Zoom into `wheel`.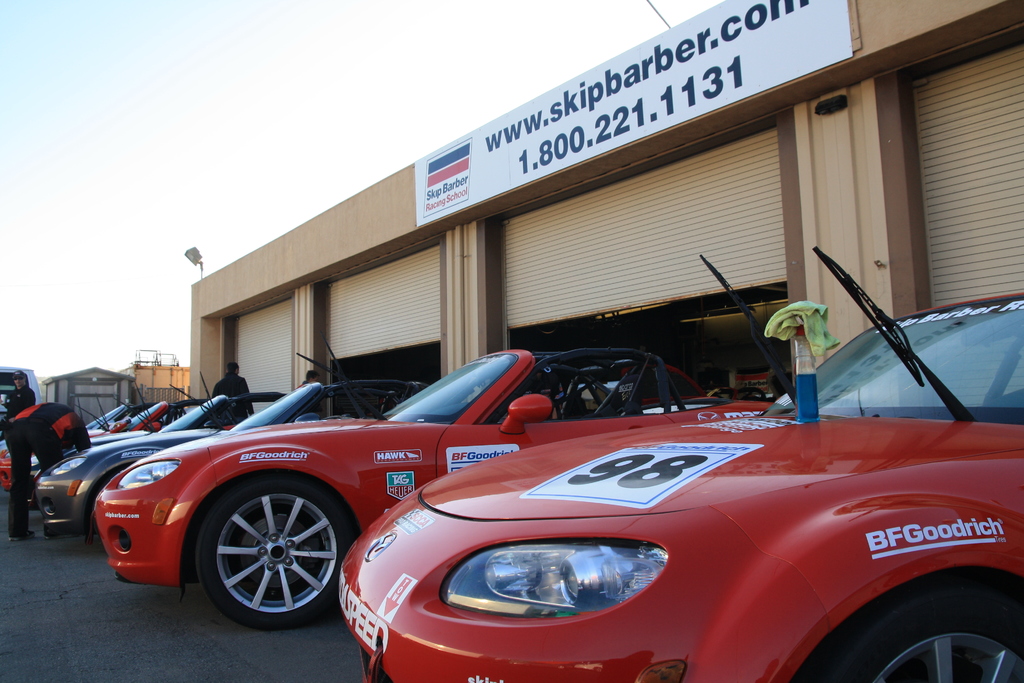
Zoom target: 189,490,340,630.
